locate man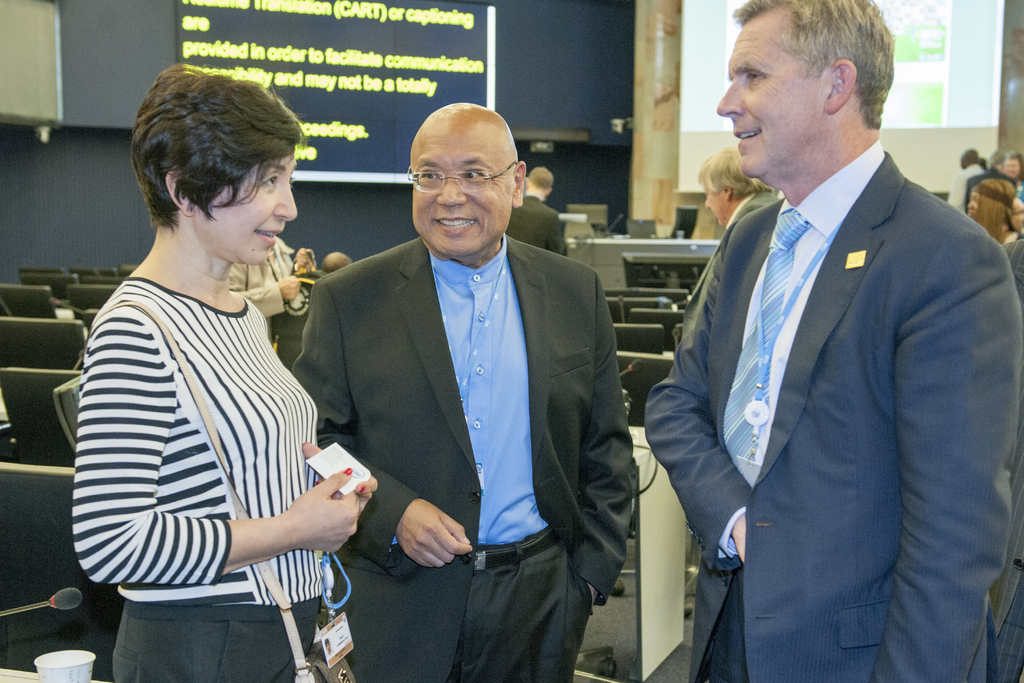
645, 0, 1023, 682
